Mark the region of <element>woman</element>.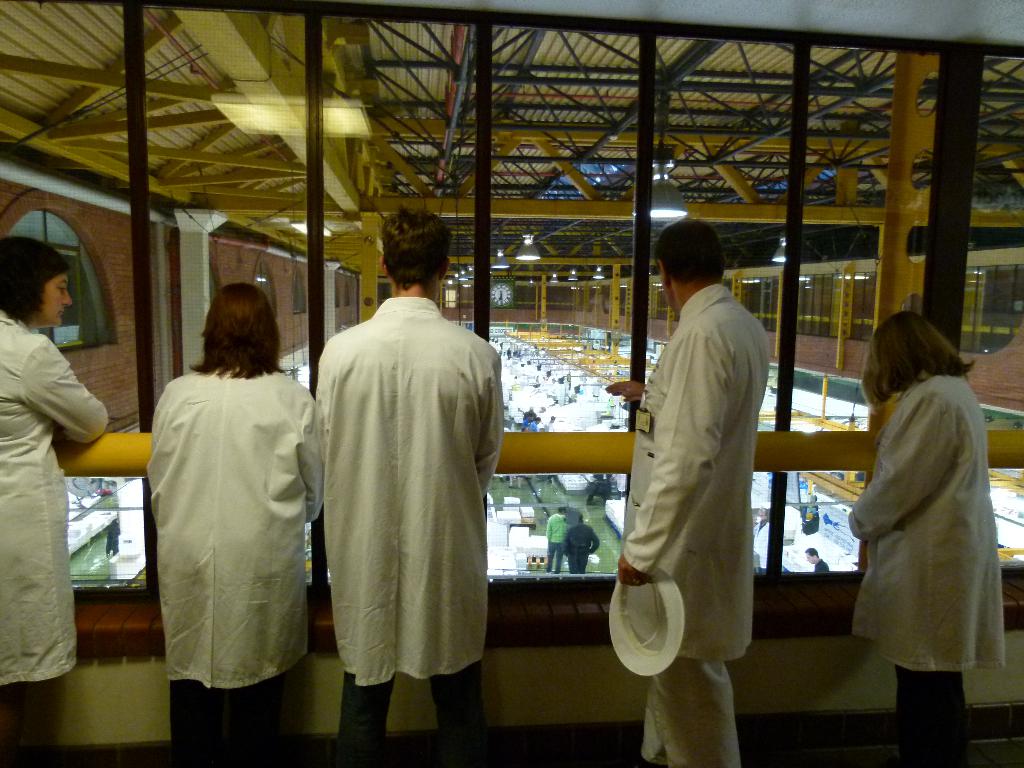
Region: rect(0, 236, 109, 767).
